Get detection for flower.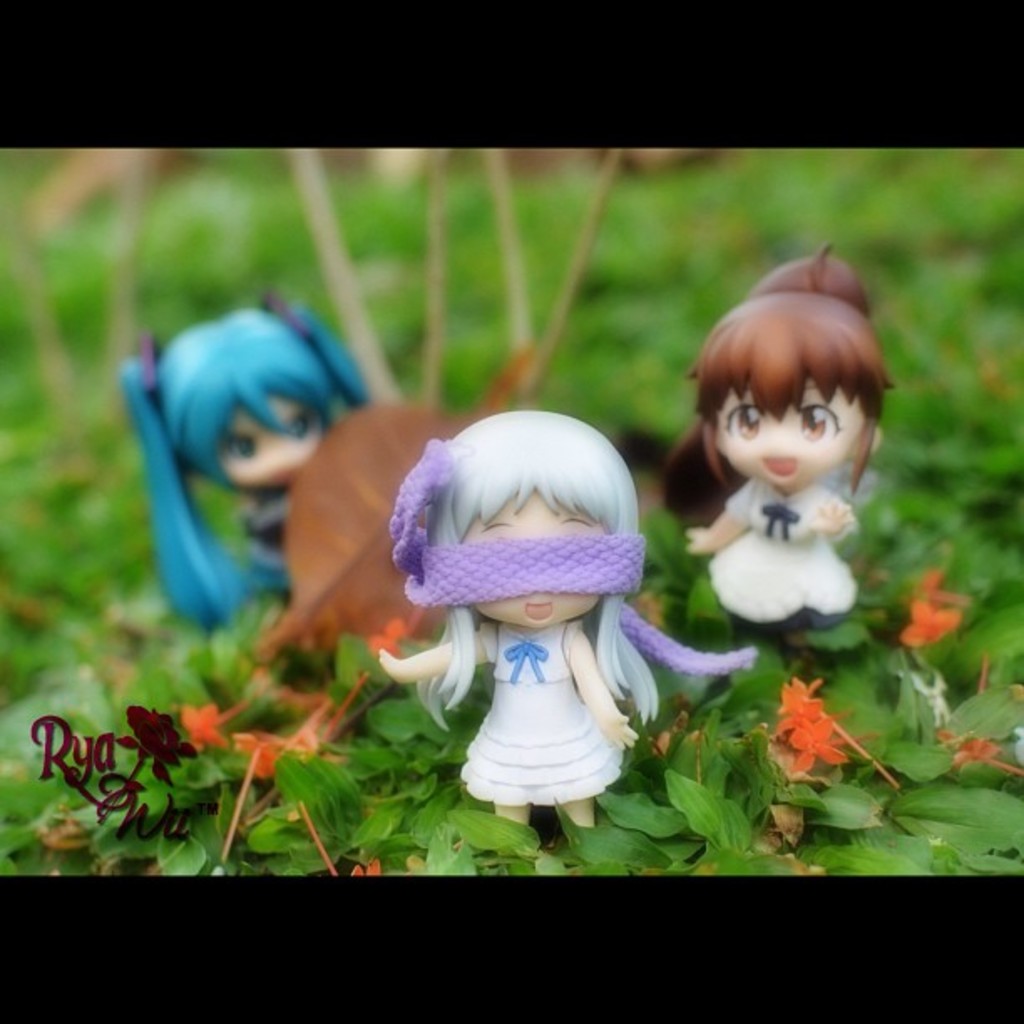
Detection: <region>899, 596, 960, 666</region>.
